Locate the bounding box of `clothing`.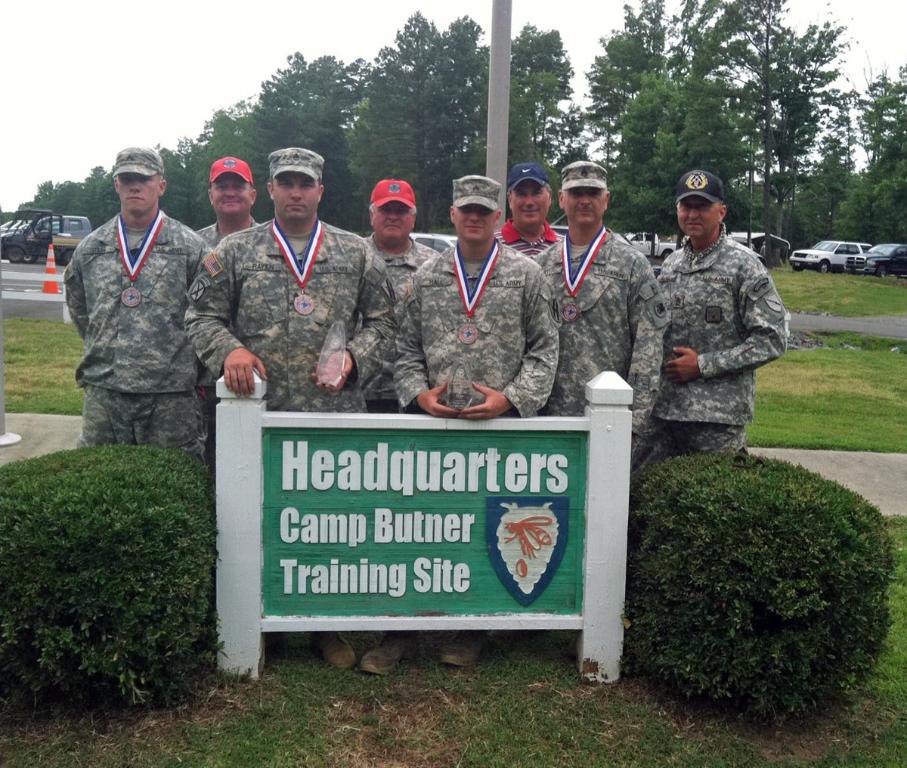
Bounding box: detection(658, 235, 793, 468).
